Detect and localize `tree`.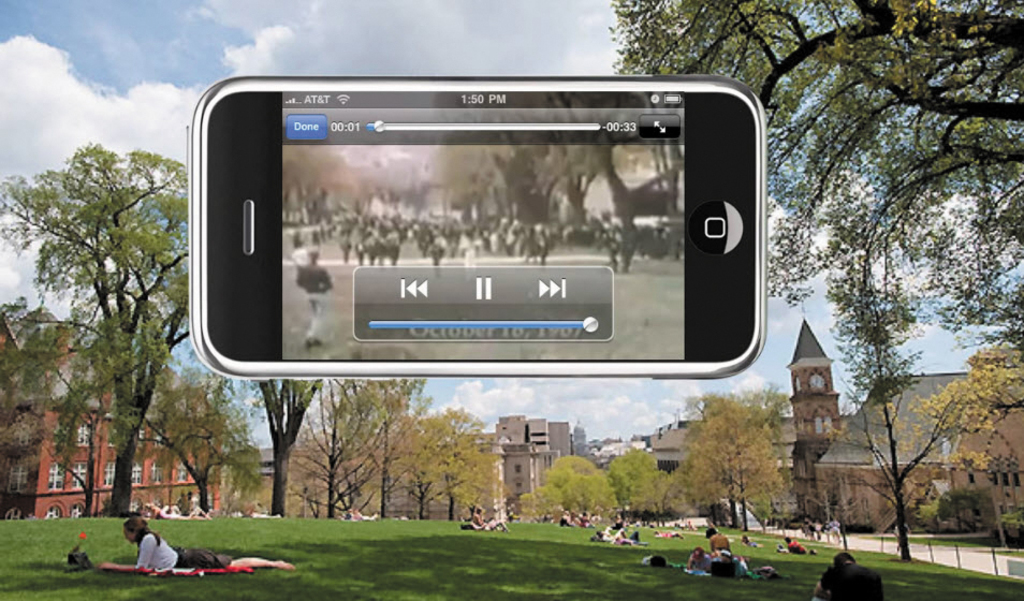
Localized at 129:346:265:518.
